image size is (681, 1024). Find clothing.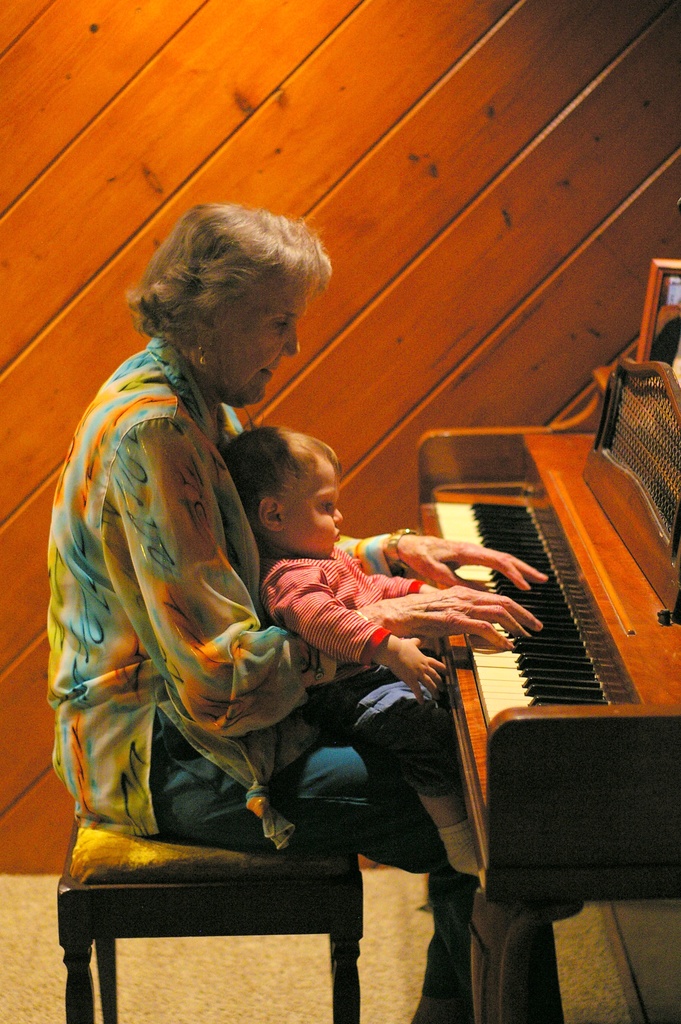
<region>260, 545, 457, 788</region>.
